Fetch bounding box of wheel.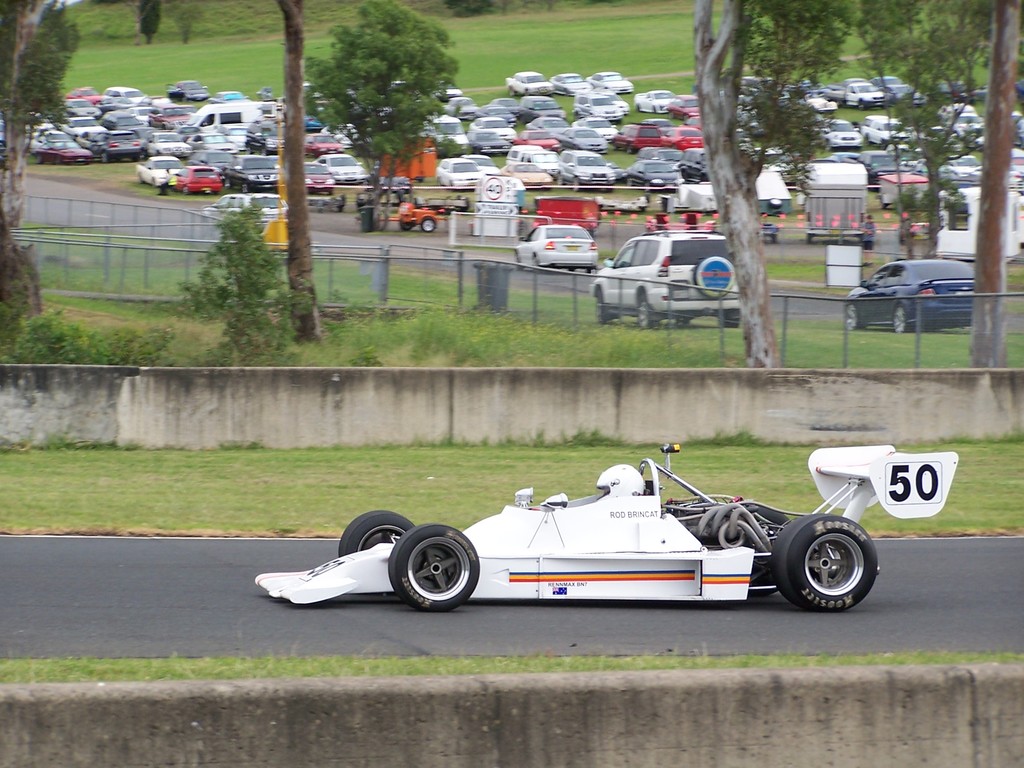
Bbox: rect(35, 156, 40, 166).
